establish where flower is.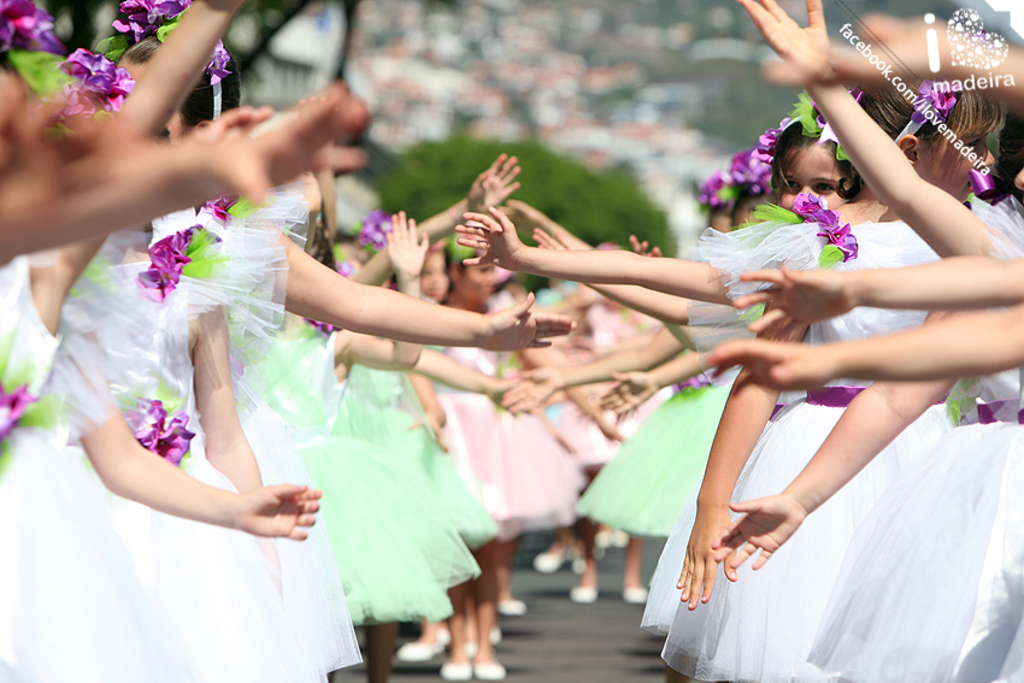
Established at {"x1": 0, "y1": 0, "x2": 67, "y2": 54}.
